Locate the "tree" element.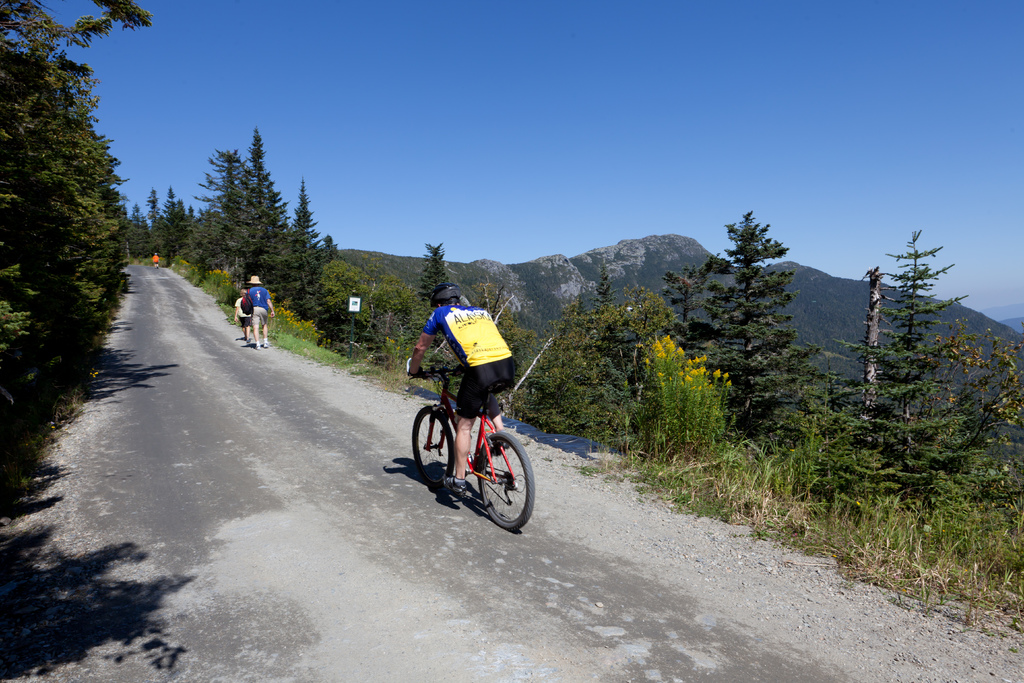
Element bbox: {"left": 690, "top": 197, "right": 824, "bottom": 423}.
